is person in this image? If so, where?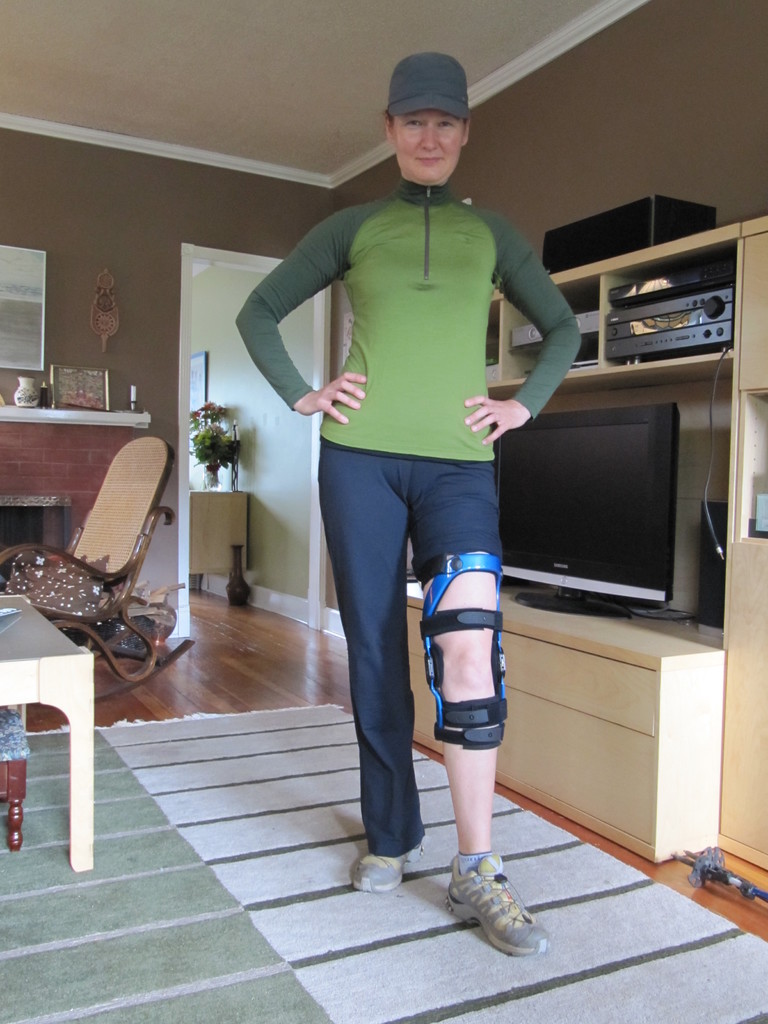
Yes, at [262, 56, 564, 943].
